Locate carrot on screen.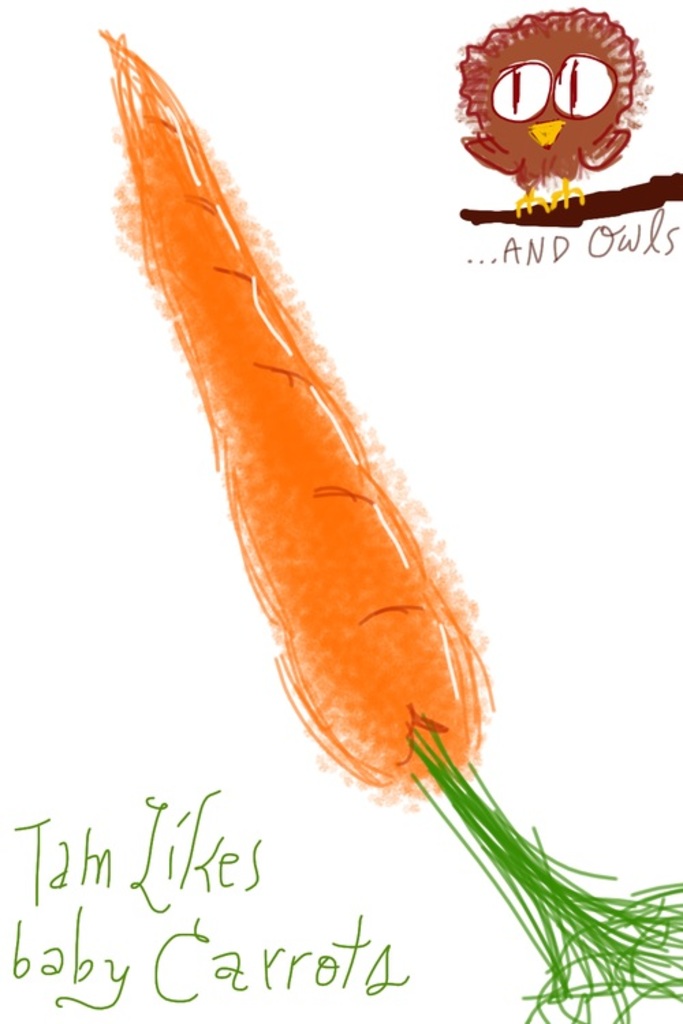
On screen at select_region(97, 51, 682, 1023).
